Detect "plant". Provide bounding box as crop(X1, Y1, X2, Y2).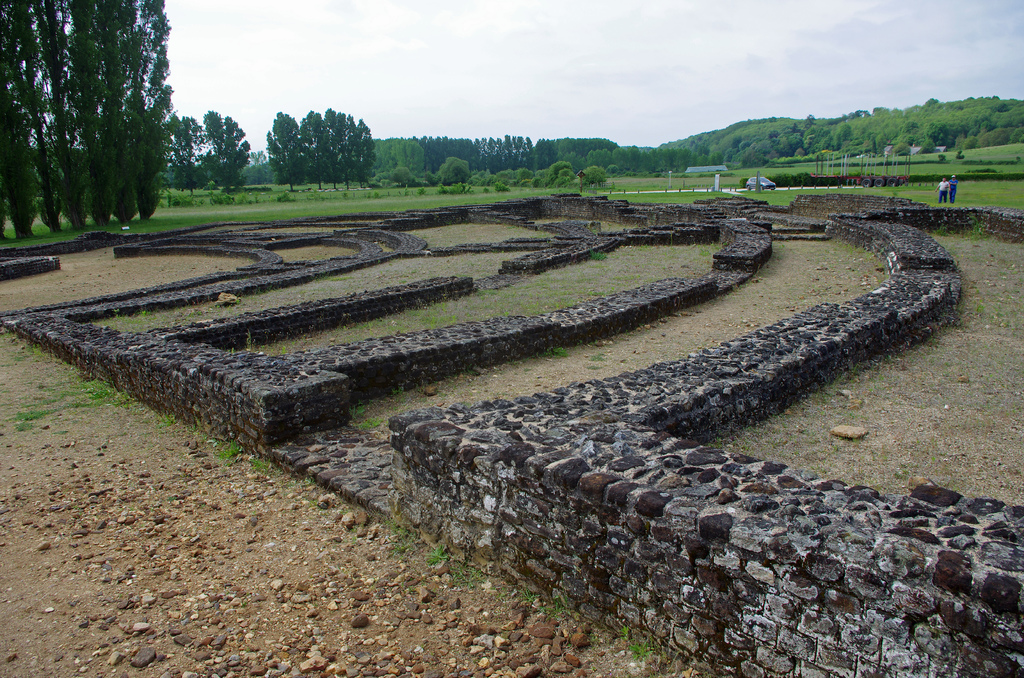
crop(360, 411, 401, 427).
